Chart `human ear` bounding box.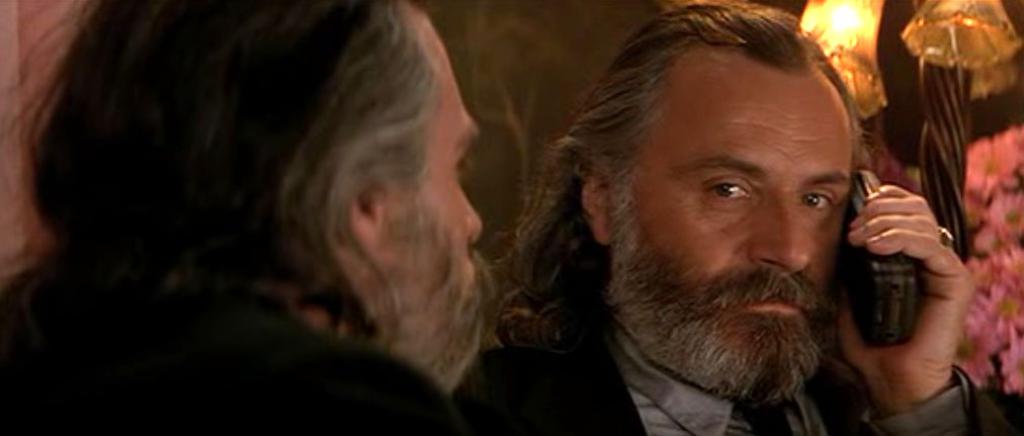
Charted: Rect(349, 181, 385, 251).
